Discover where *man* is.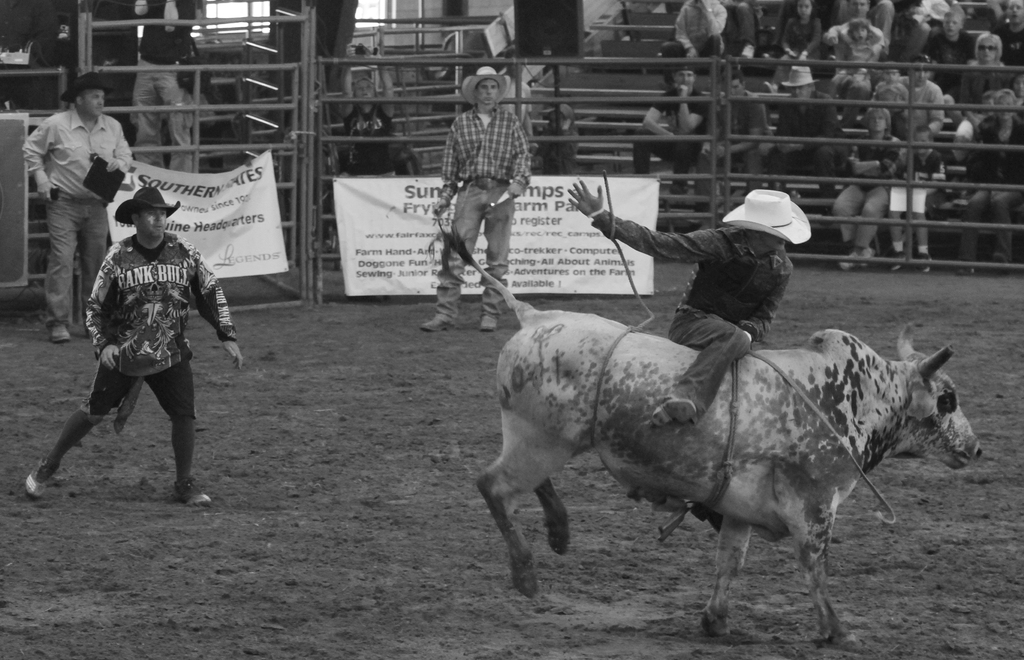
Discovered at [35,173,234,512].
